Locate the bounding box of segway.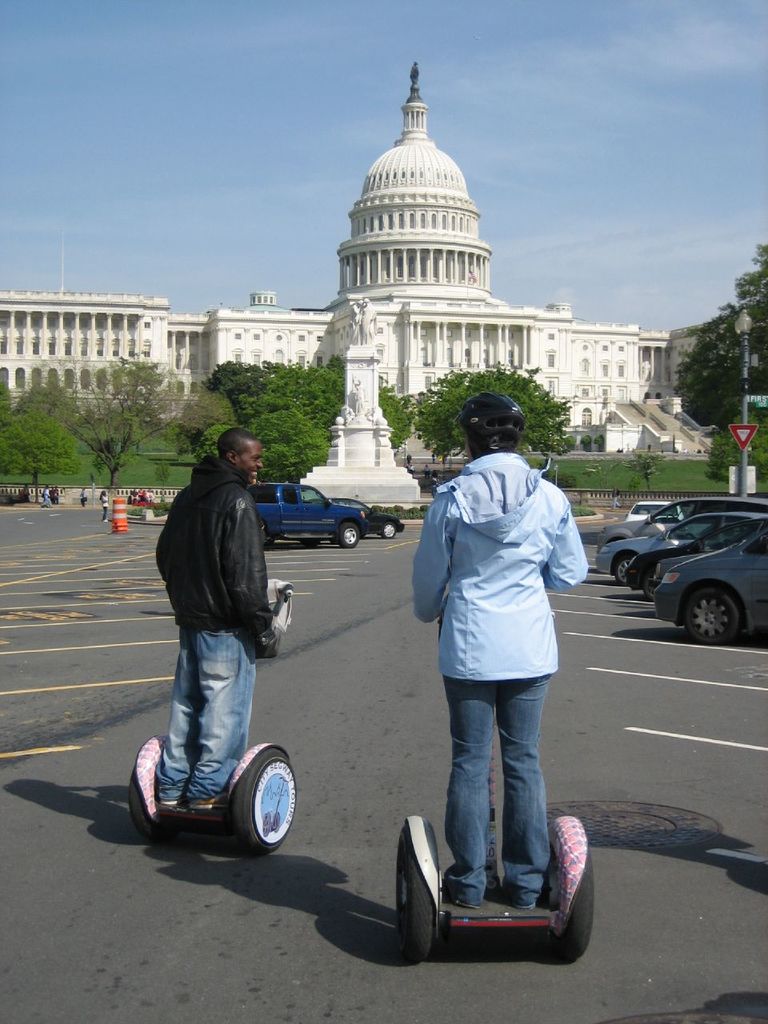
Bounding box: [x1=128, y1=575, x2=298, y2=854].
